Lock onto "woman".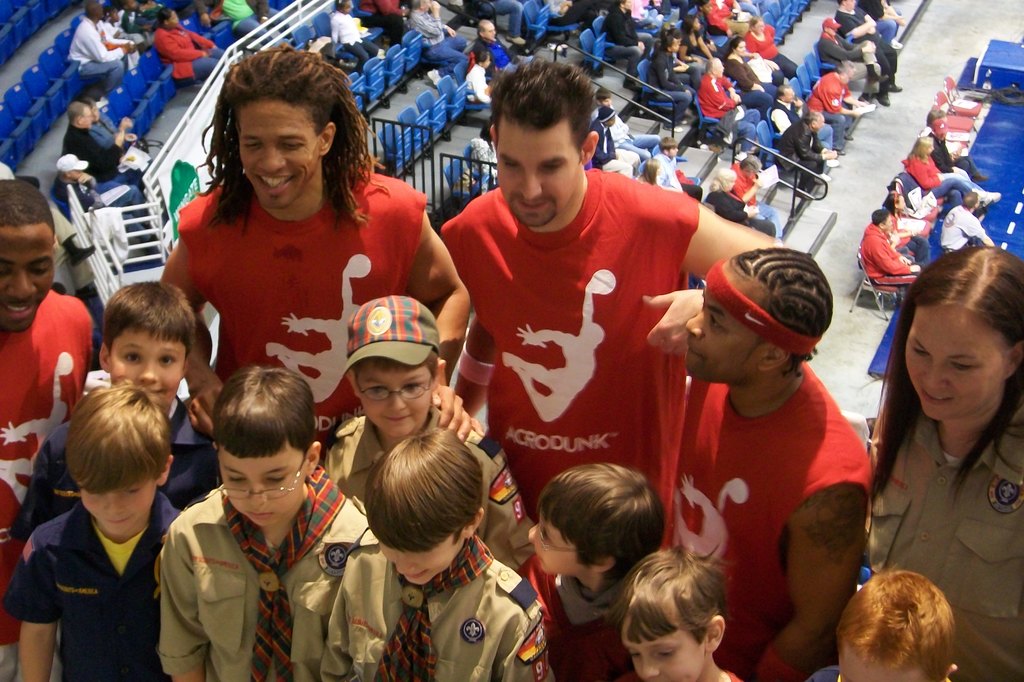
Locked: 900, 132, 1003, 203.
